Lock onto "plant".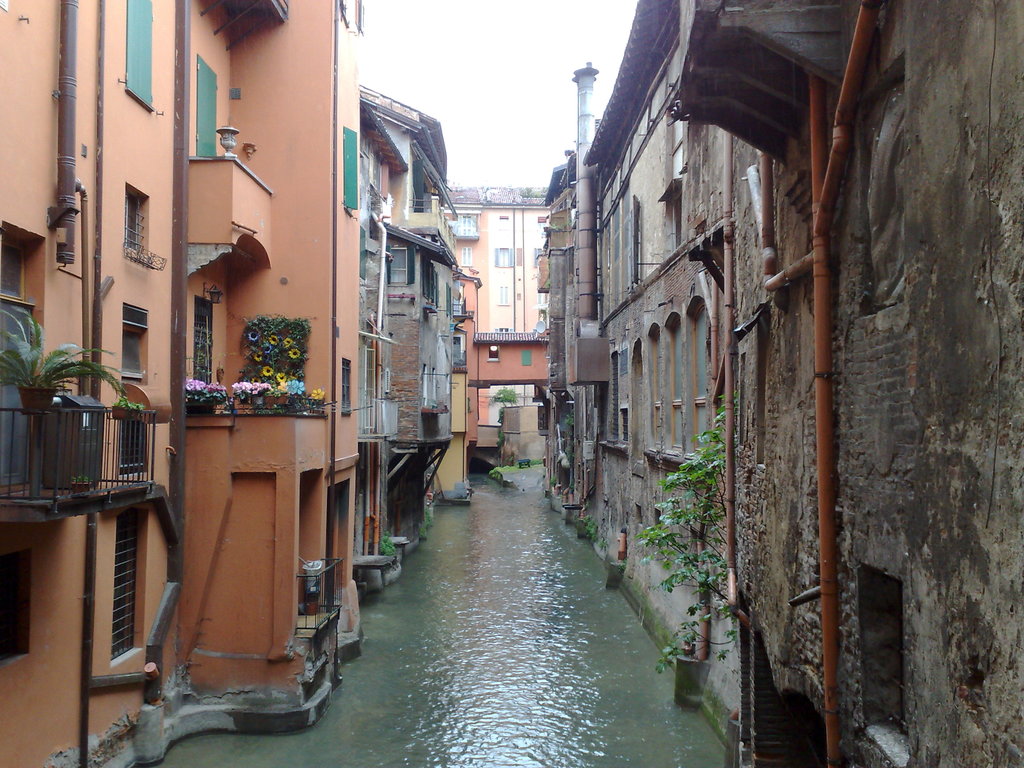
Locked: Rect(0, 301, 129, 402).
